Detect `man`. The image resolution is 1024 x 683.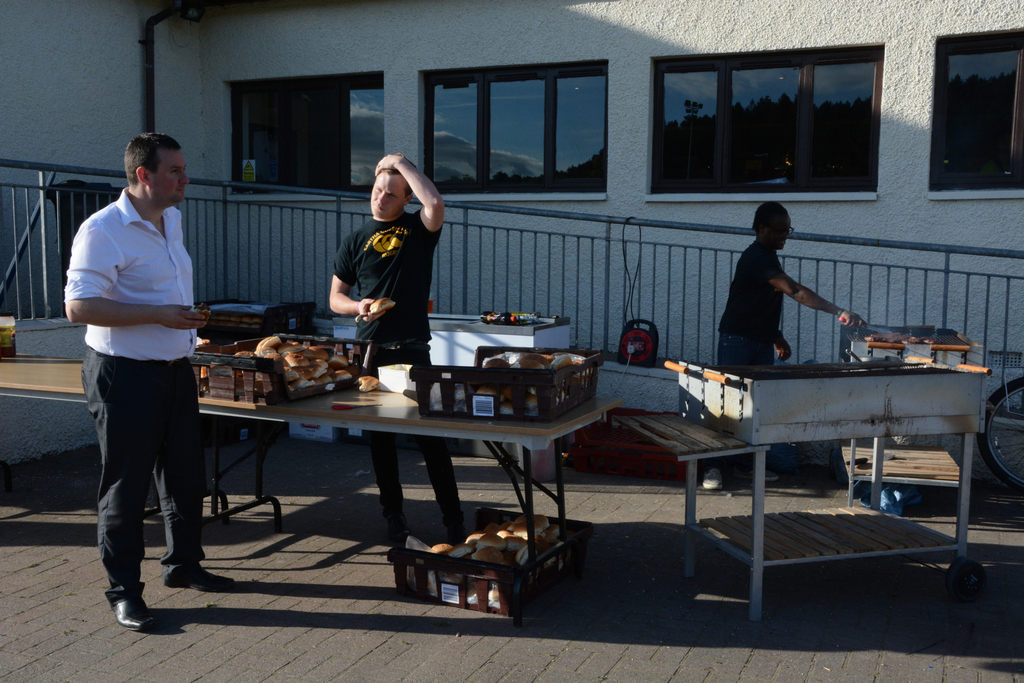
crop(325, 152, 467, 537).
